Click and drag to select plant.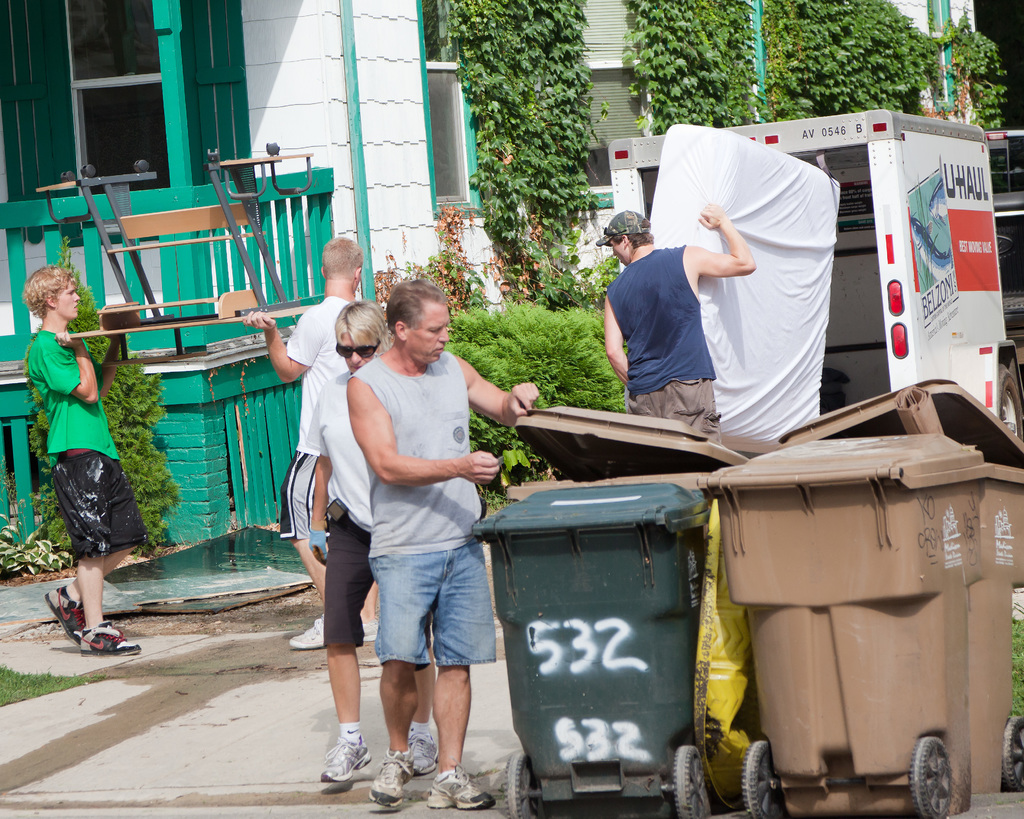
Selection: locate(756, 0, 923, 118).
